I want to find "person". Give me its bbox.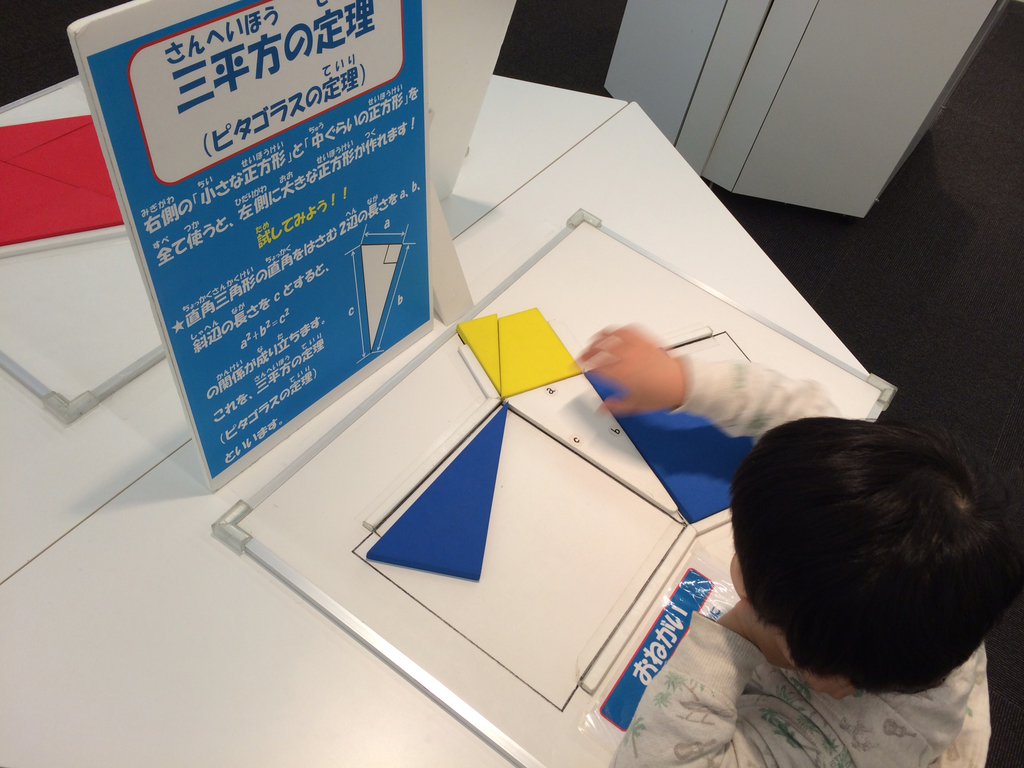
{"x1": 561, "y1": 316, "x2": 1018, "y2": 767}.
